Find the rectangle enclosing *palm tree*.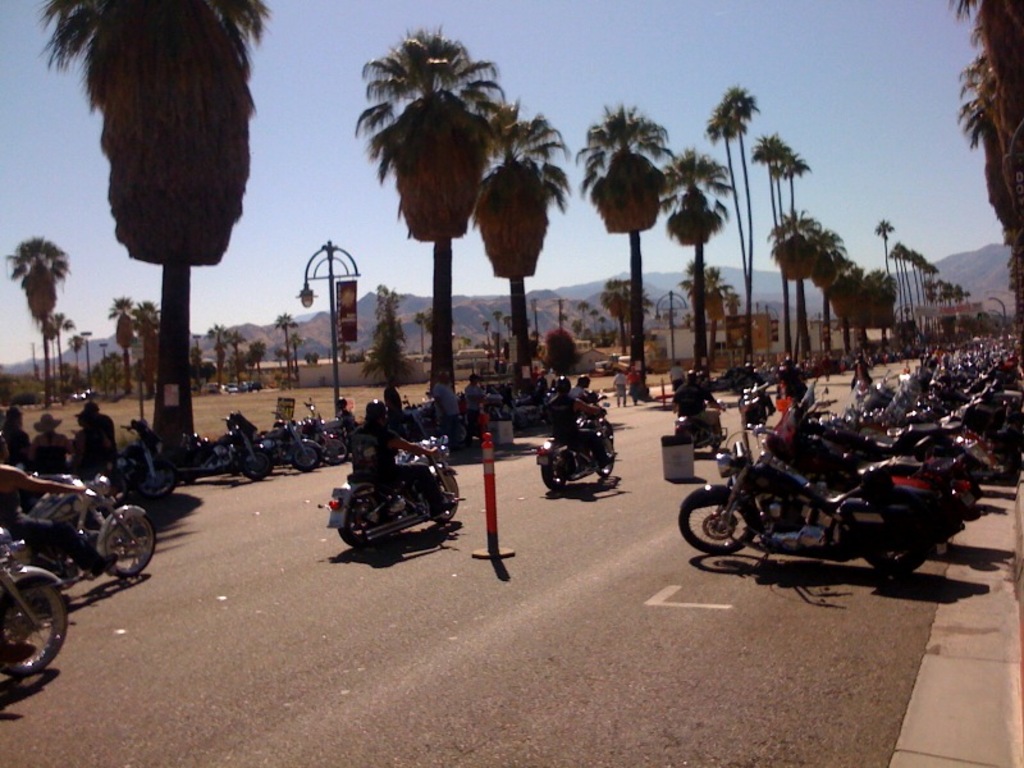
pyautogui.locateOnScreen(465, 108, 568, 389).
